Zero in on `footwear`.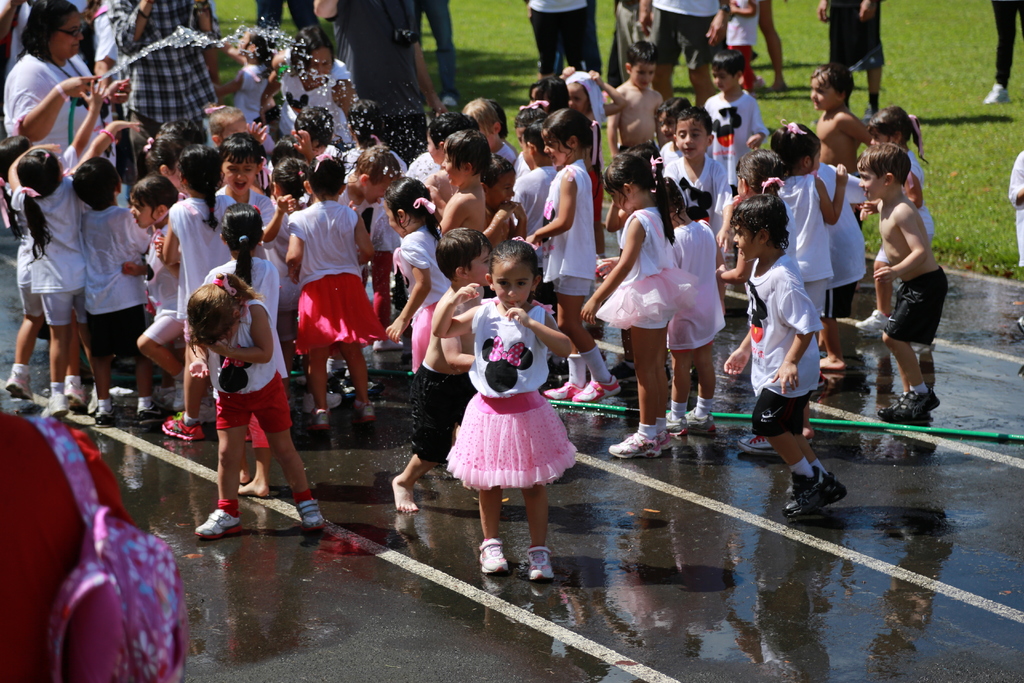
Zeroed in: [x1=525, y1=542, x2=554, y2=585].
